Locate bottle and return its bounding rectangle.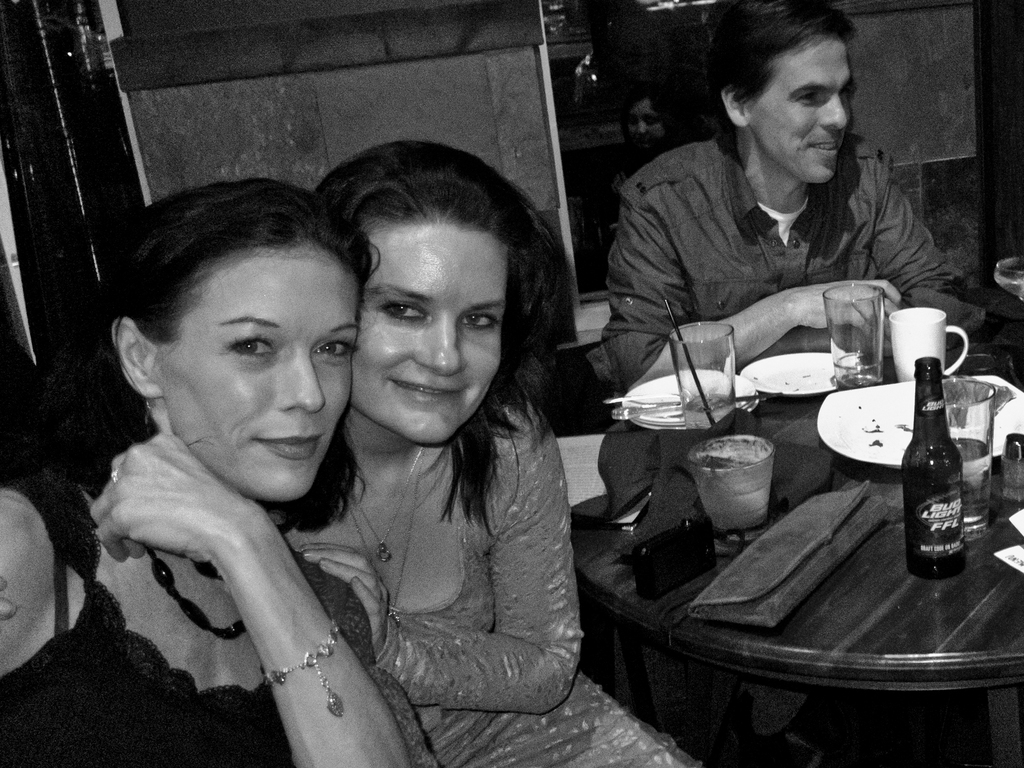
<region>902, 350, 973, 581</region>.
